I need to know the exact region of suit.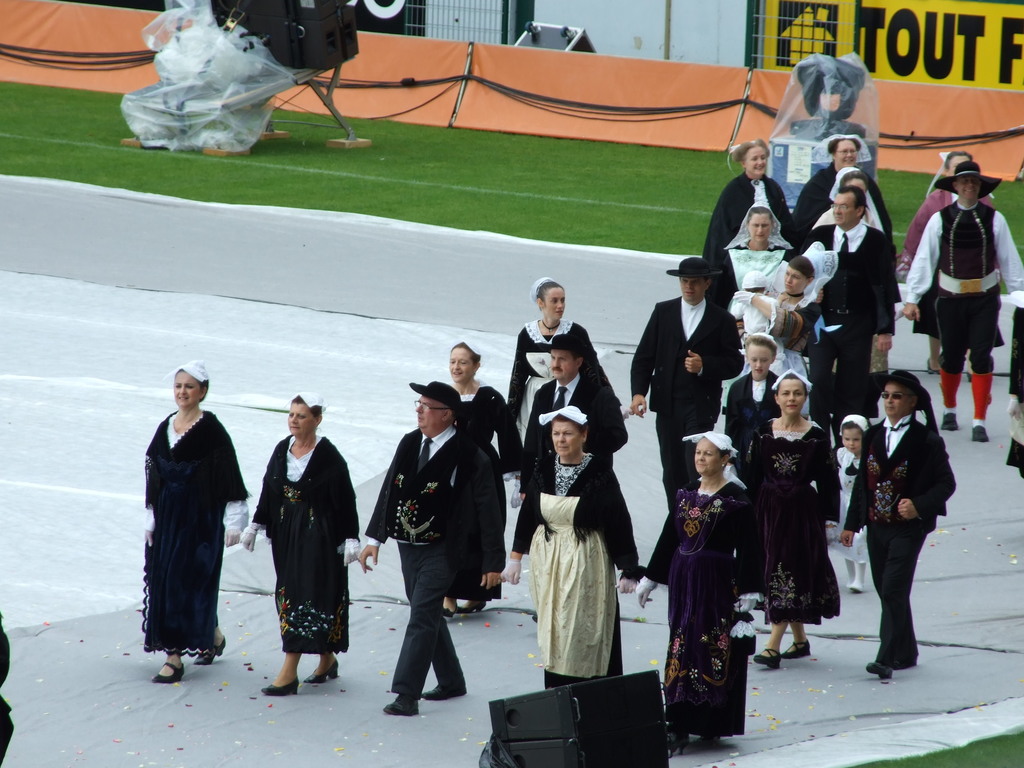
Region: <region>795, 222, 894, 351</region>.
